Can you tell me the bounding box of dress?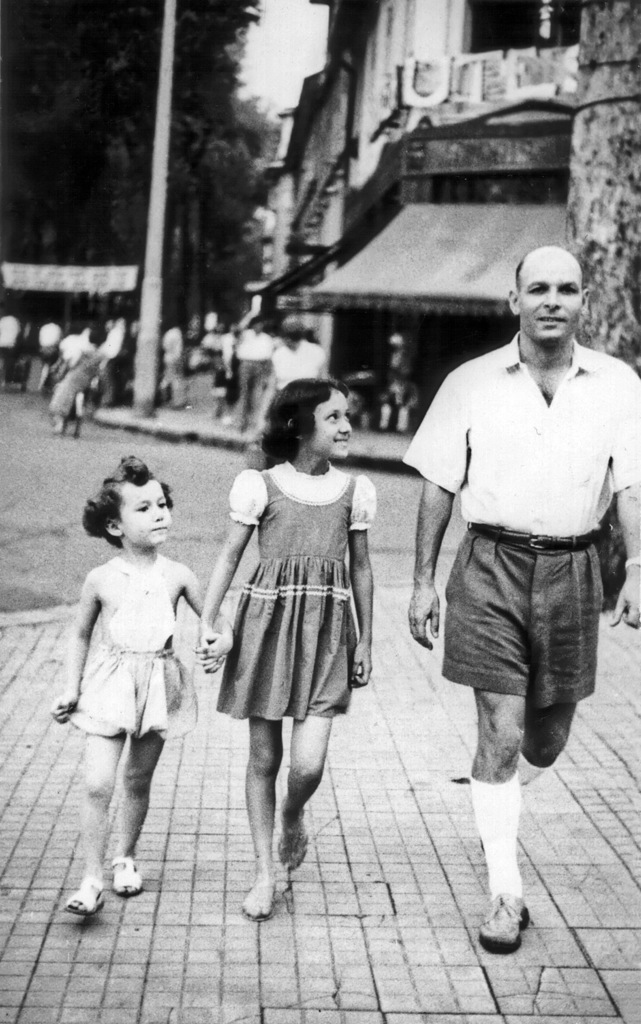
bbox(72, 555, 198, 742).
